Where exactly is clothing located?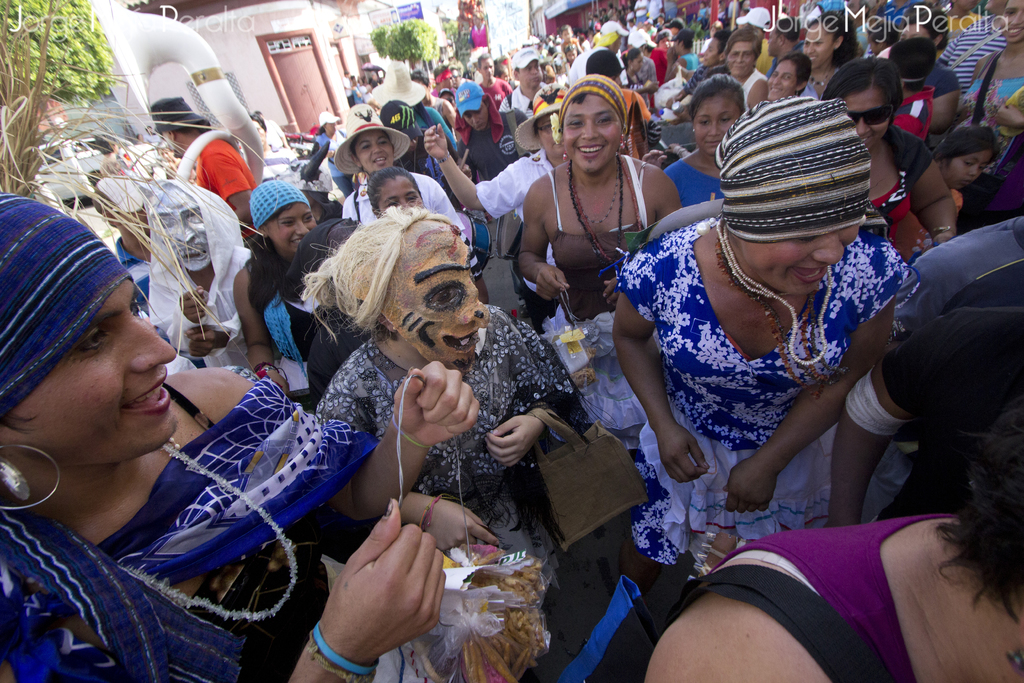
Its bounding box is box=[939, 15, 1006, 93].
